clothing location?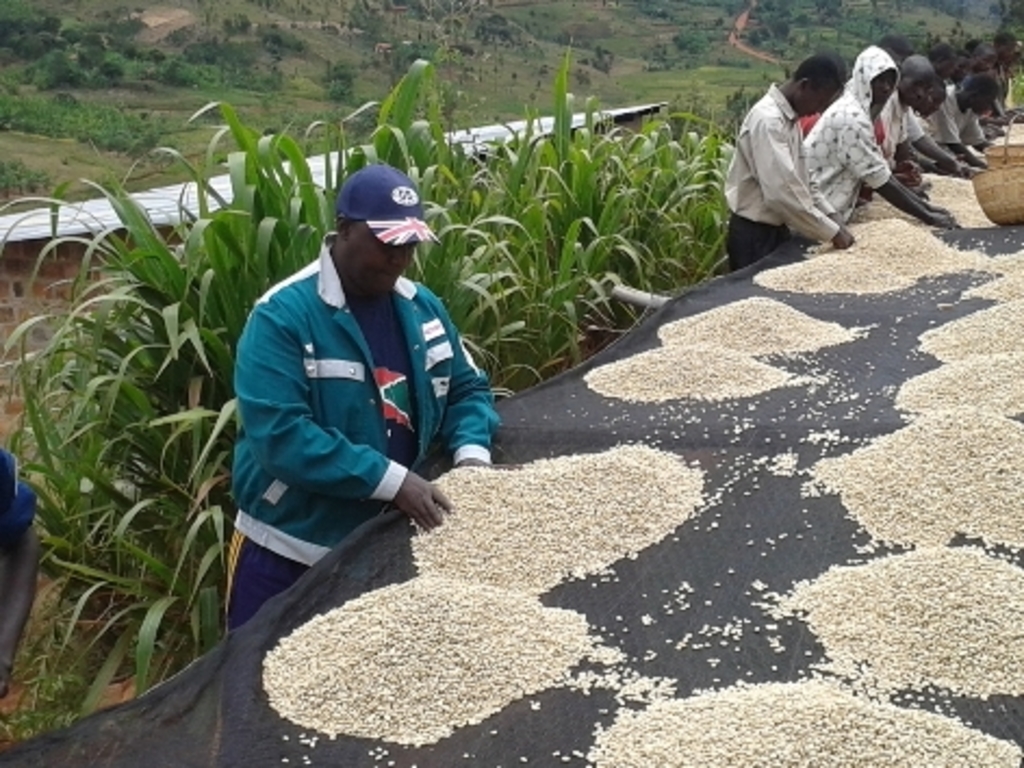
(924,87,991,148)
